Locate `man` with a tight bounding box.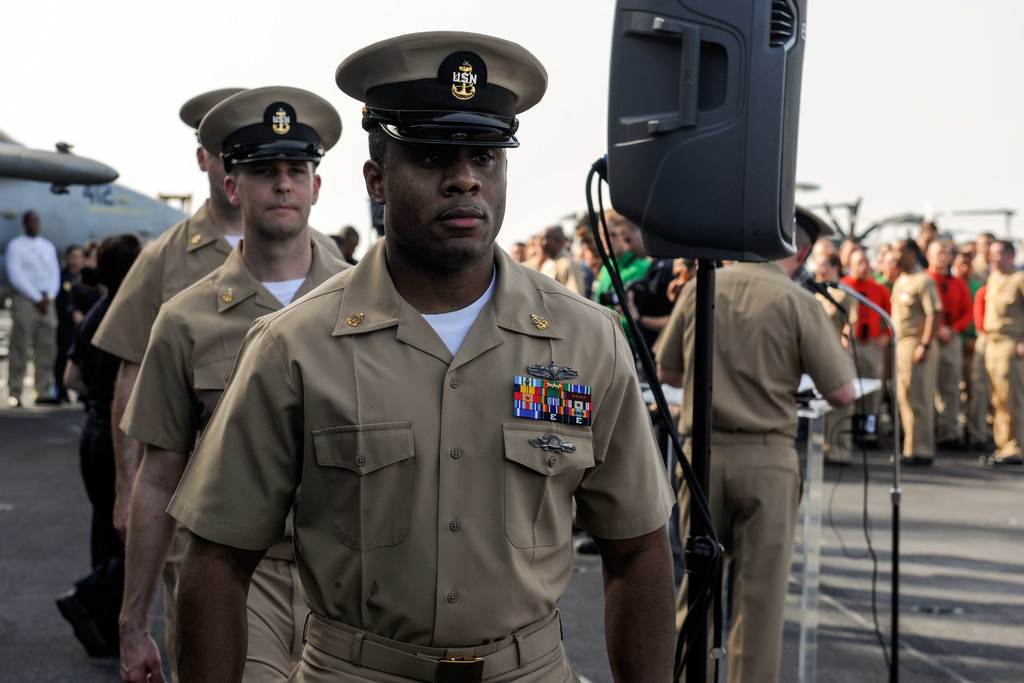
(947, 247, 995, 450).
